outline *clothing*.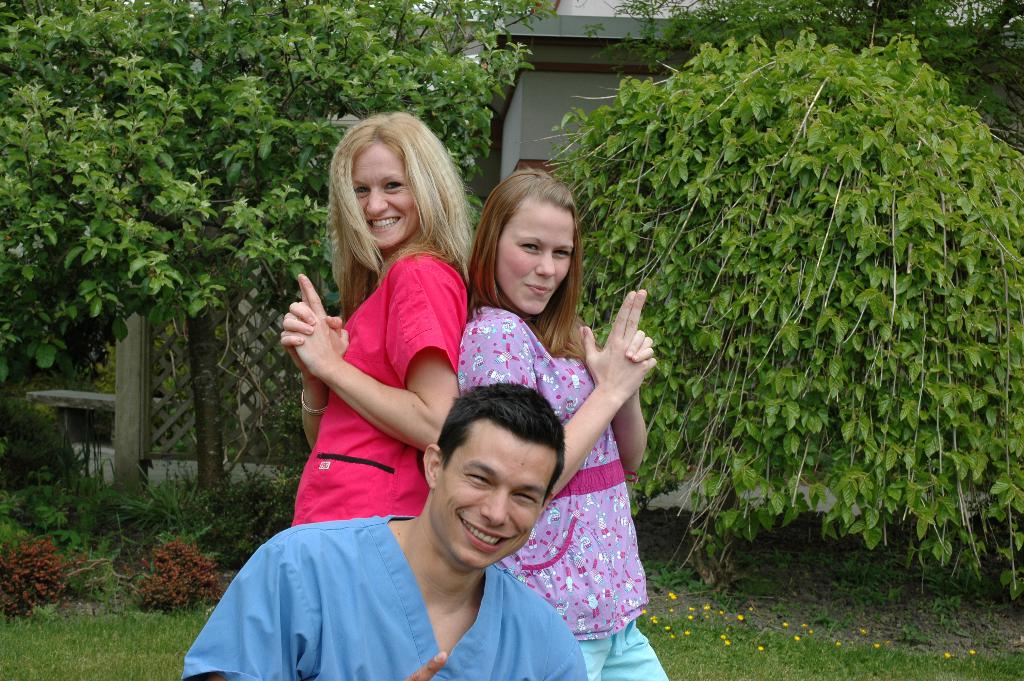
Outline: {"left": 178, "top": 517, "right": 593, "bottom": 680}.
